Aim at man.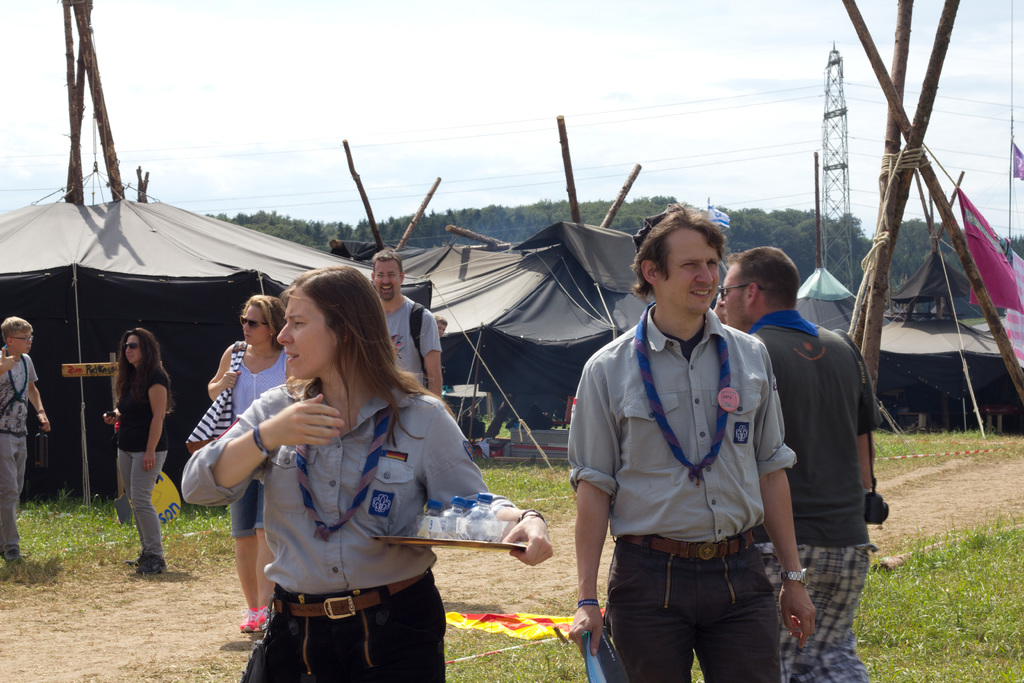
Aimed at bbox=(0, 318, 51, 567).
